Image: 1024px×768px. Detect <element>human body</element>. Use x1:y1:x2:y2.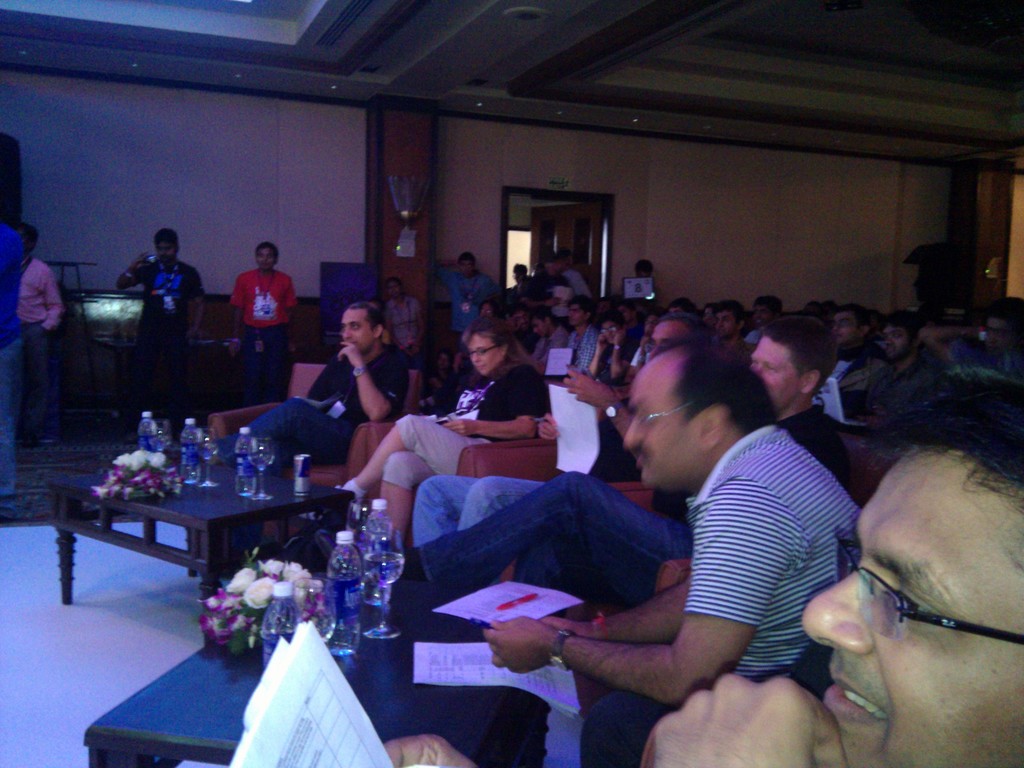
117:253:209:420.
